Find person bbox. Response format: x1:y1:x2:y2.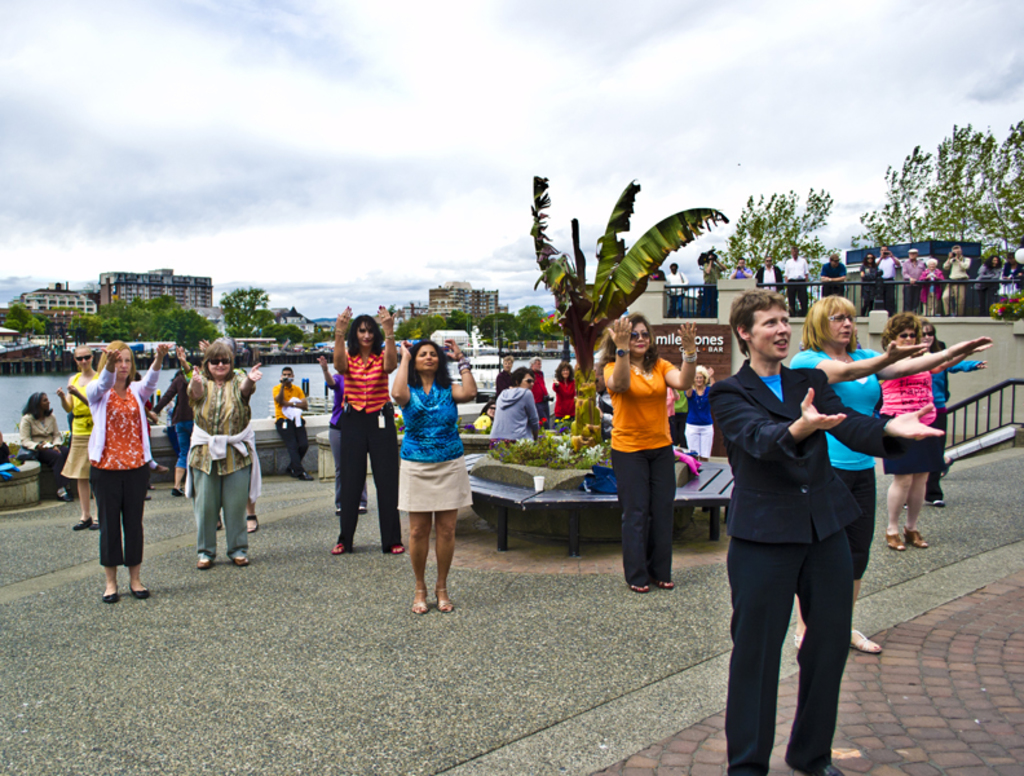
273:361:314:484.
